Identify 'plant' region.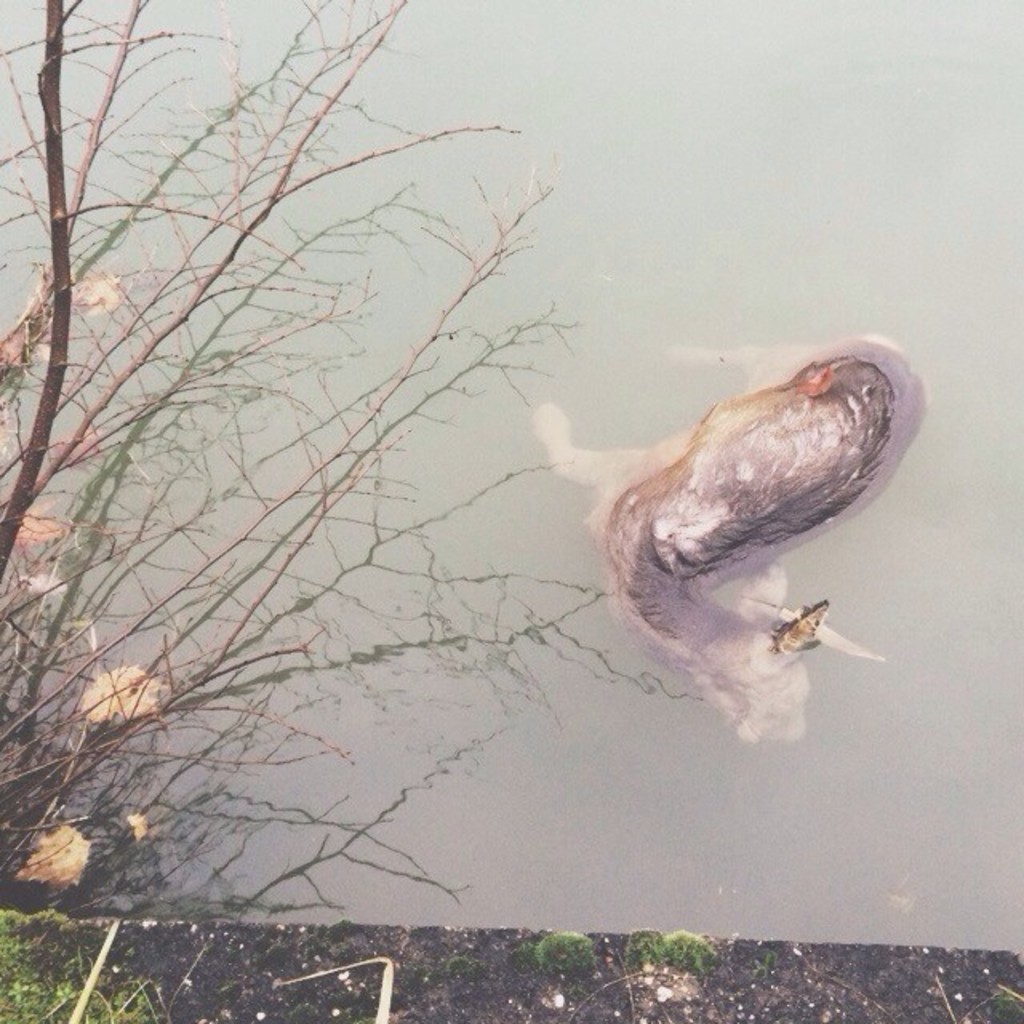
Region: 982:987:1022:1022.
